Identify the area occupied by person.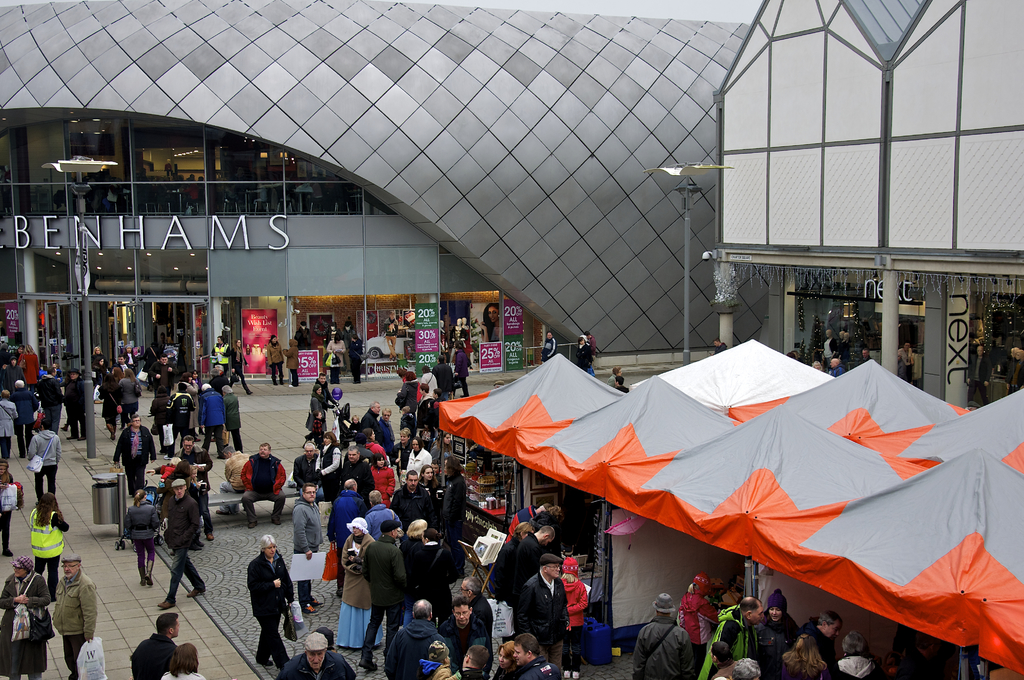
Area: <bbox>120, 486, 149, 584</bbox>.
